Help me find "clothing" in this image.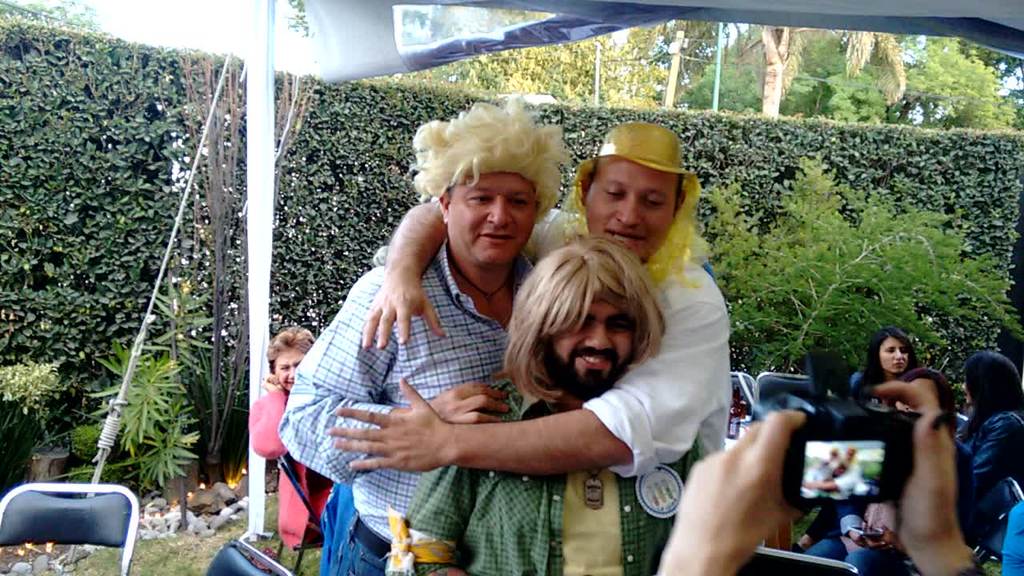
Found it: left=391, top=394, right=691, bottom=575.
